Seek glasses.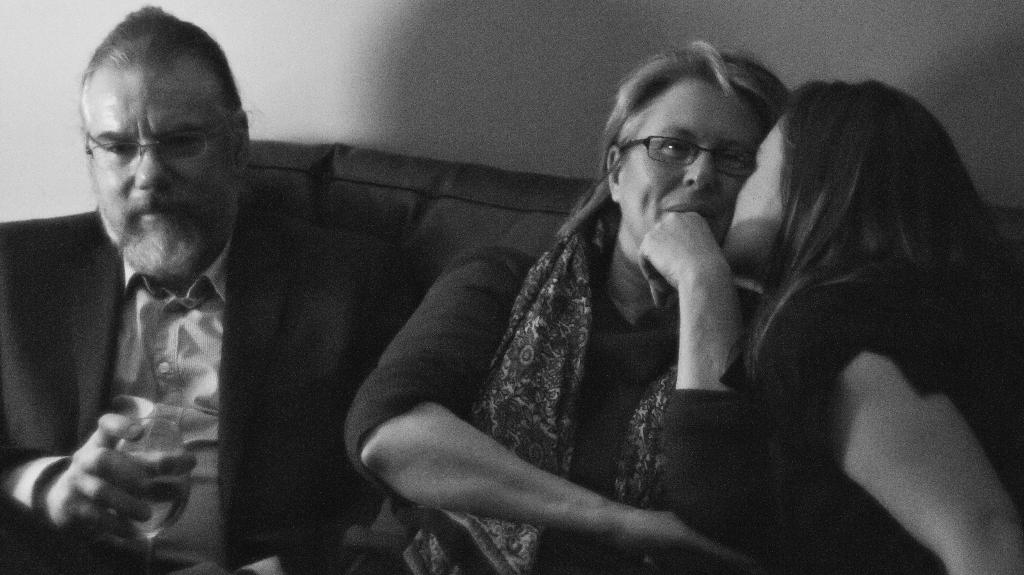
[83,127,227,170].
